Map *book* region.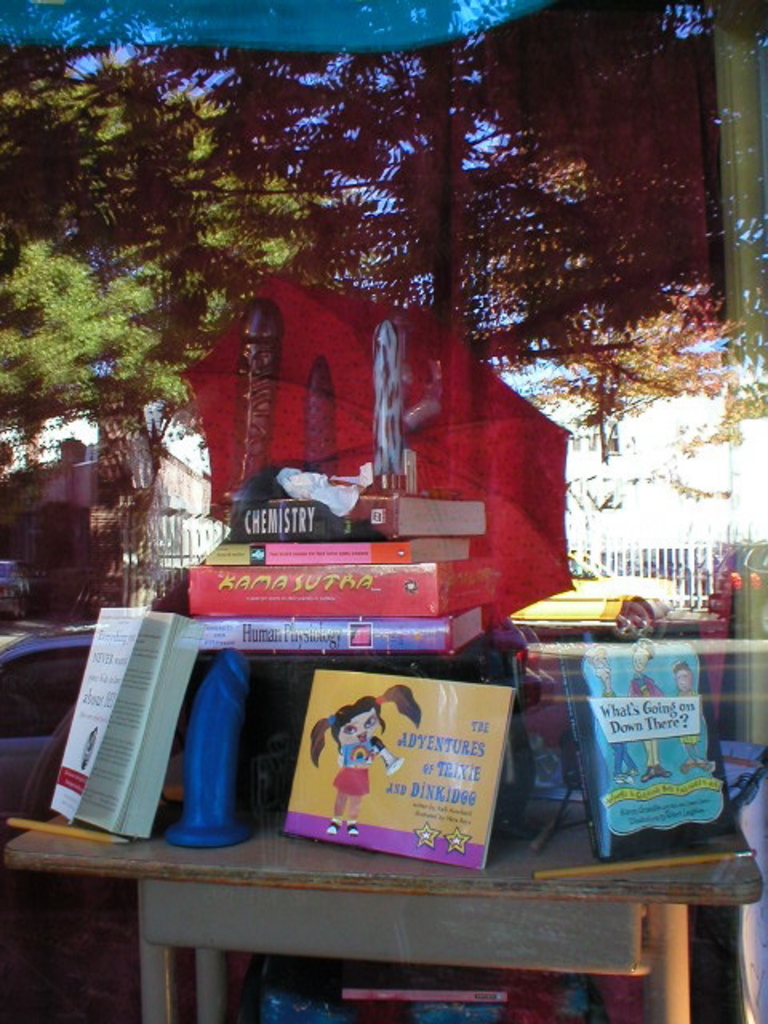
Mapped to (205,534,474,566).
